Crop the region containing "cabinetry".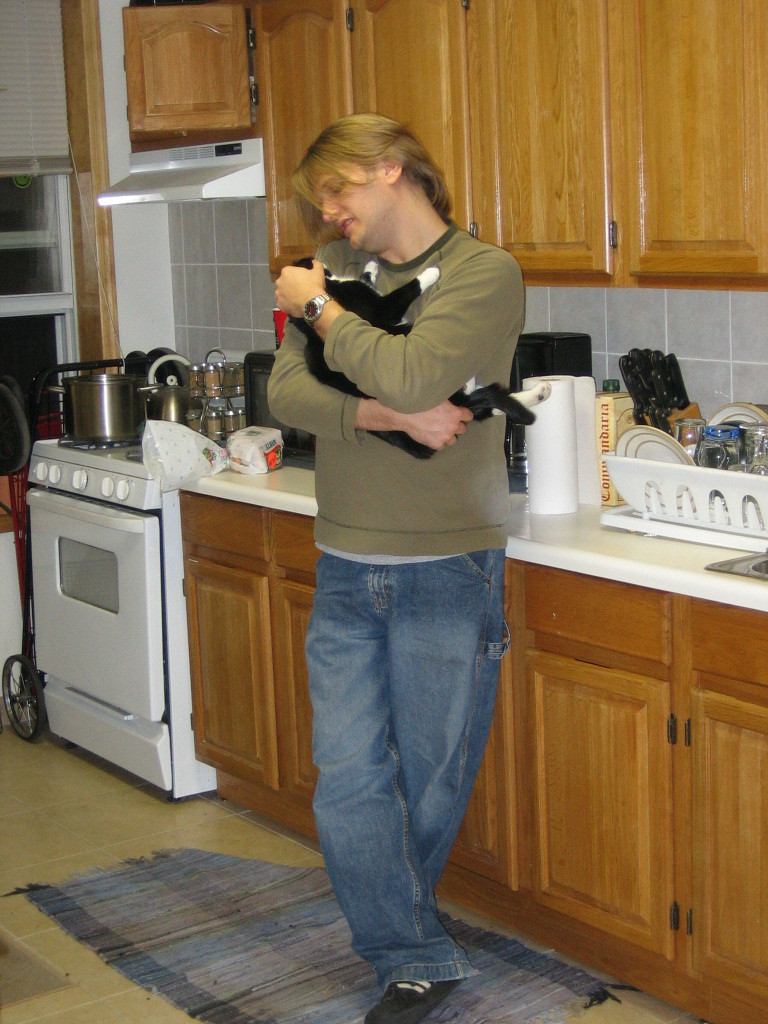
Crop region: <box>672,678,767,1016</box>.
